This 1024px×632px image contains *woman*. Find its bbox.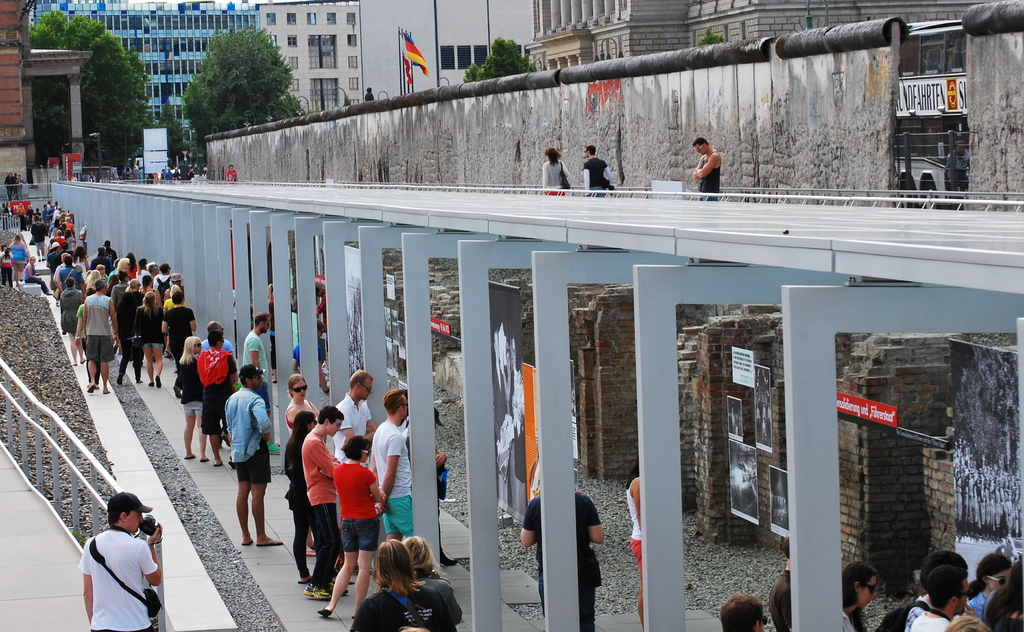
(196,330,236,469).
